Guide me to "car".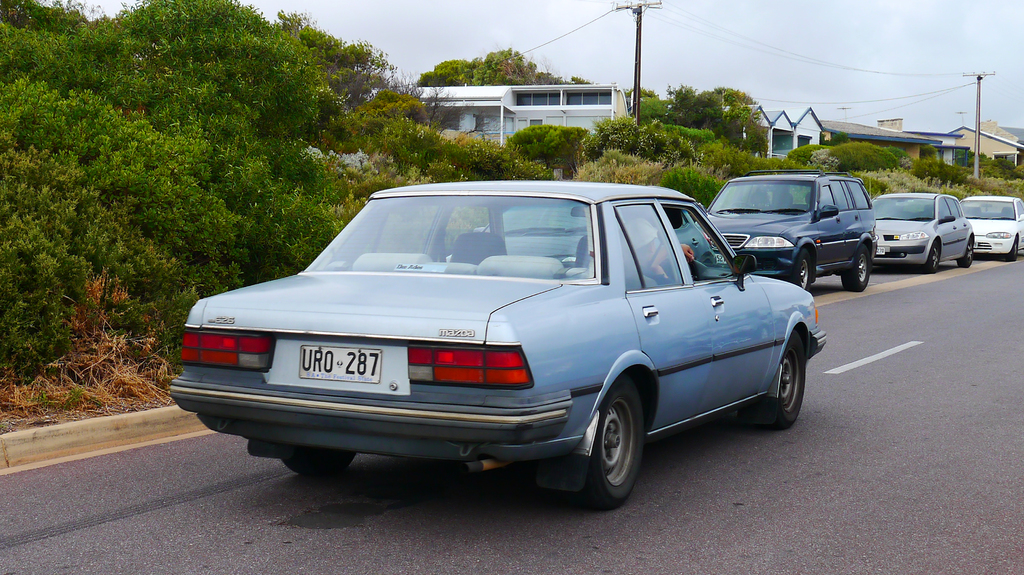
Guidance: 705,170,880,291.
